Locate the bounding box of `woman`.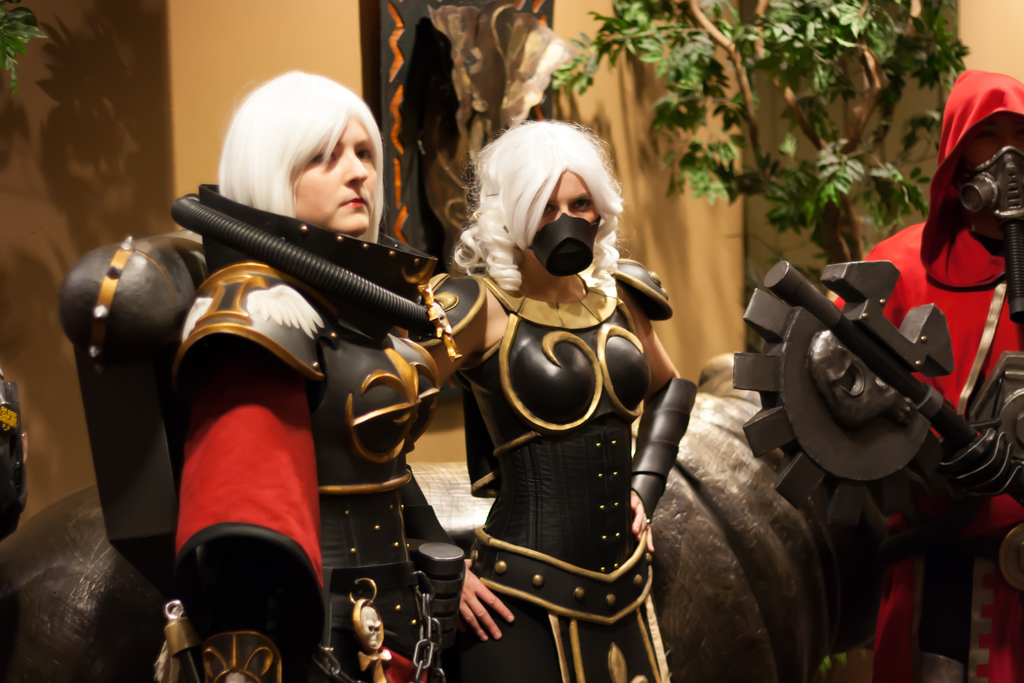
Bounding box: Rect(150, 63, 449, 682).
